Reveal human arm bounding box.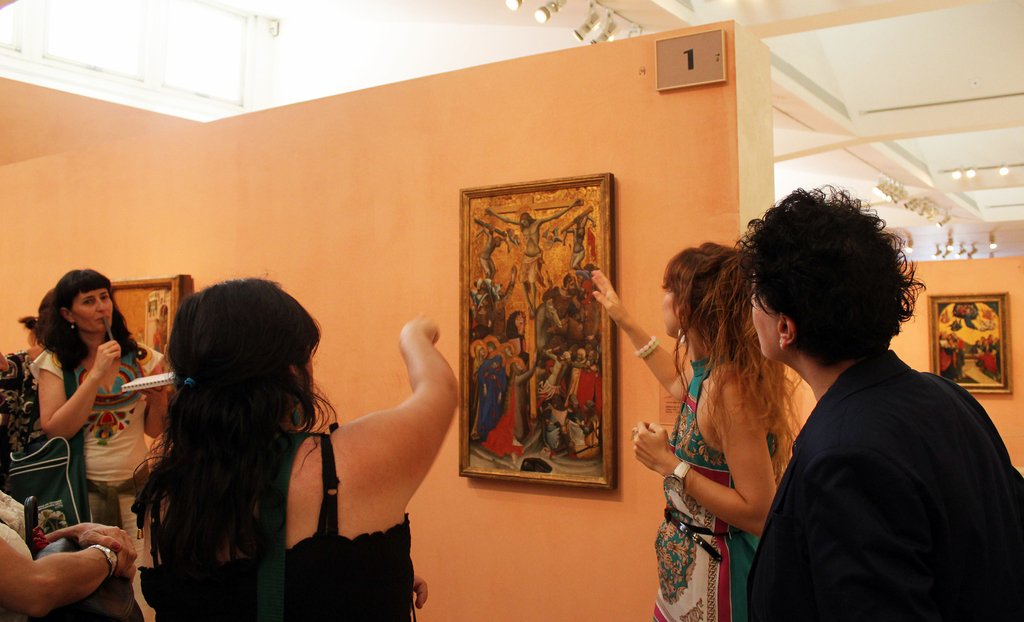
Revealed: 481,203,520,223.
